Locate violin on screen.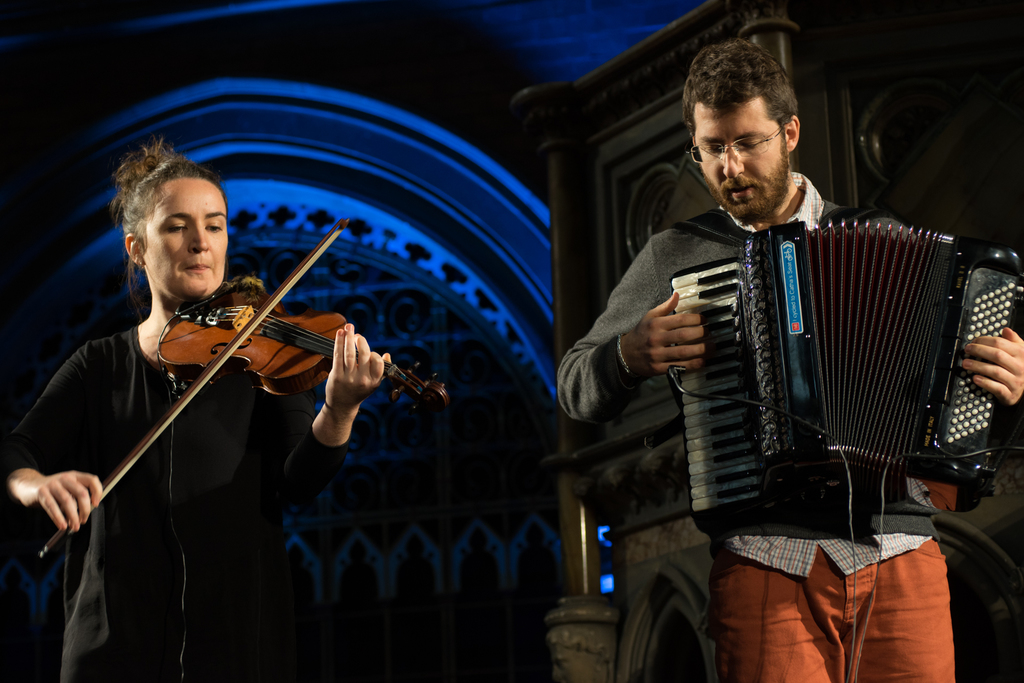
On screen at region(36, 213, 454, 559).
